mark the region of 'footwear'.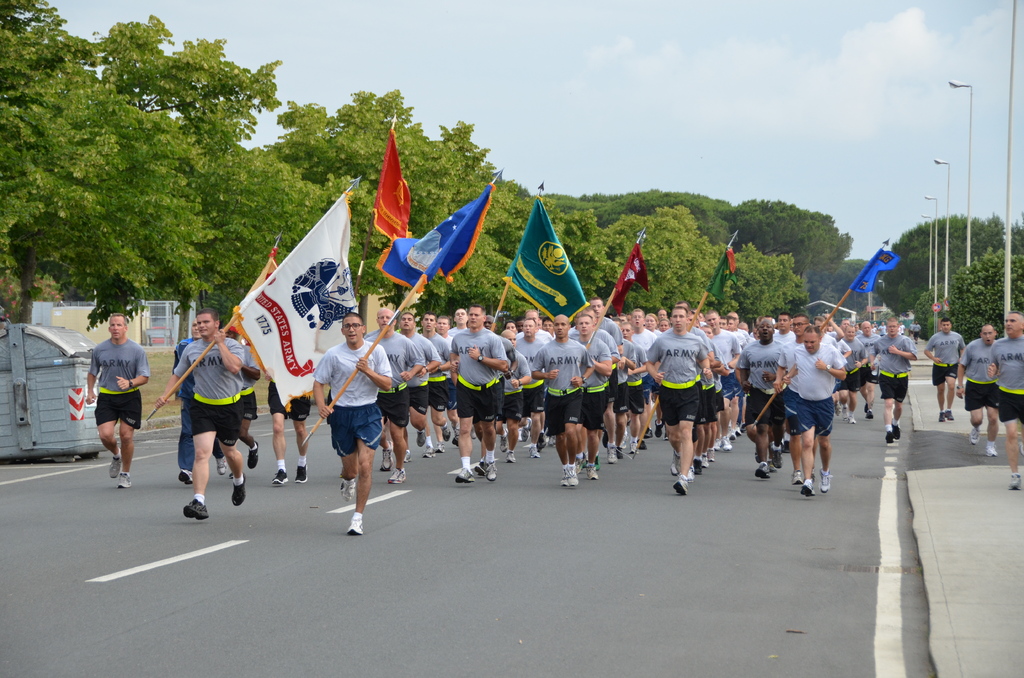
Region: [108, 457, 122, 480].
